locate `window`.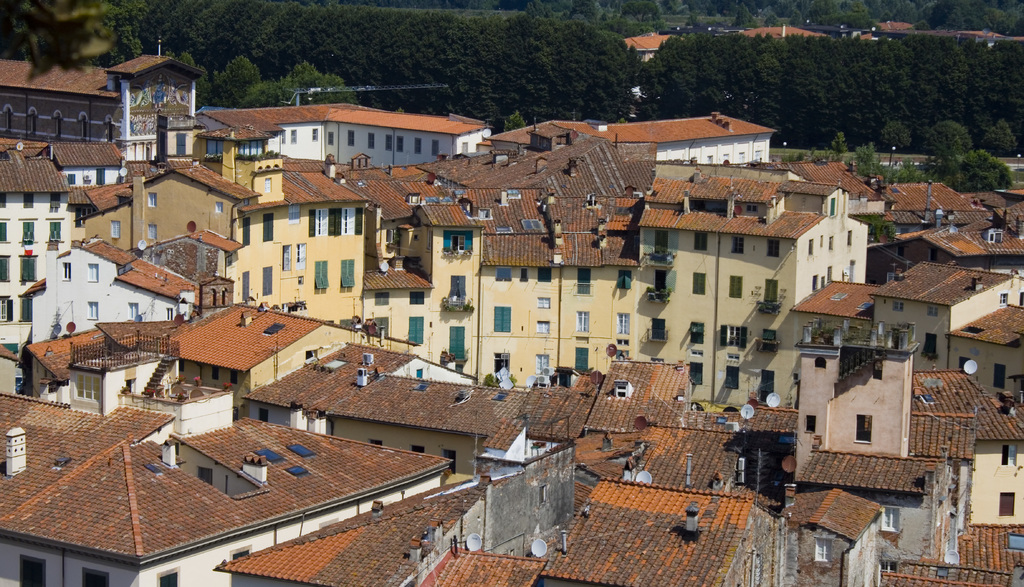
Bounding box: 308,125,321,140.
